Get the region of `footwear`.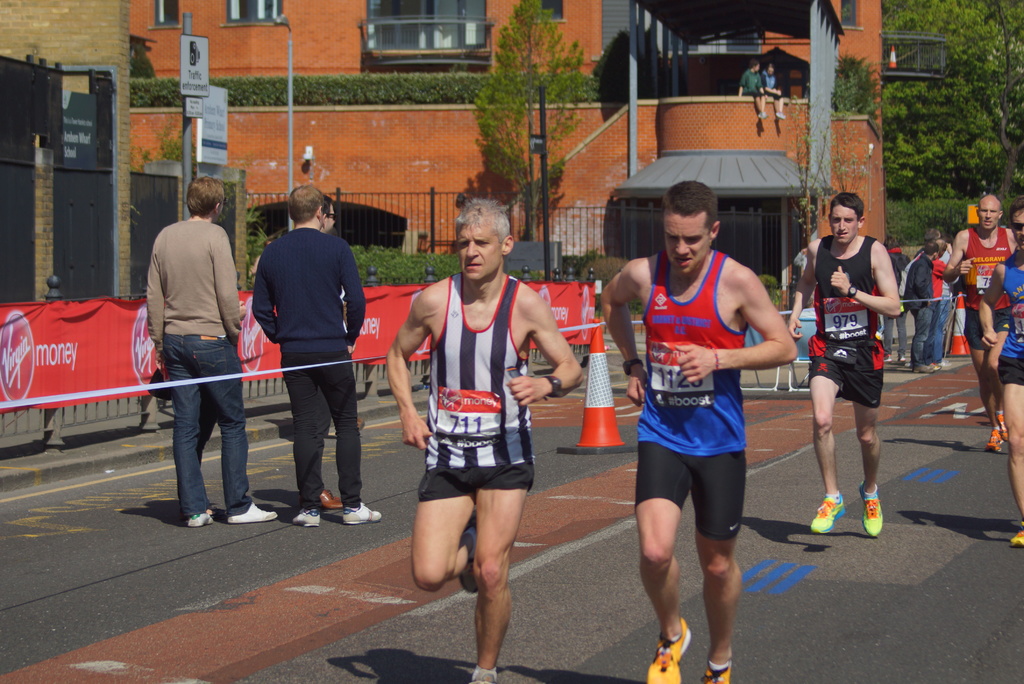
x1=984, y1=425, x2=1002, y2=451.
